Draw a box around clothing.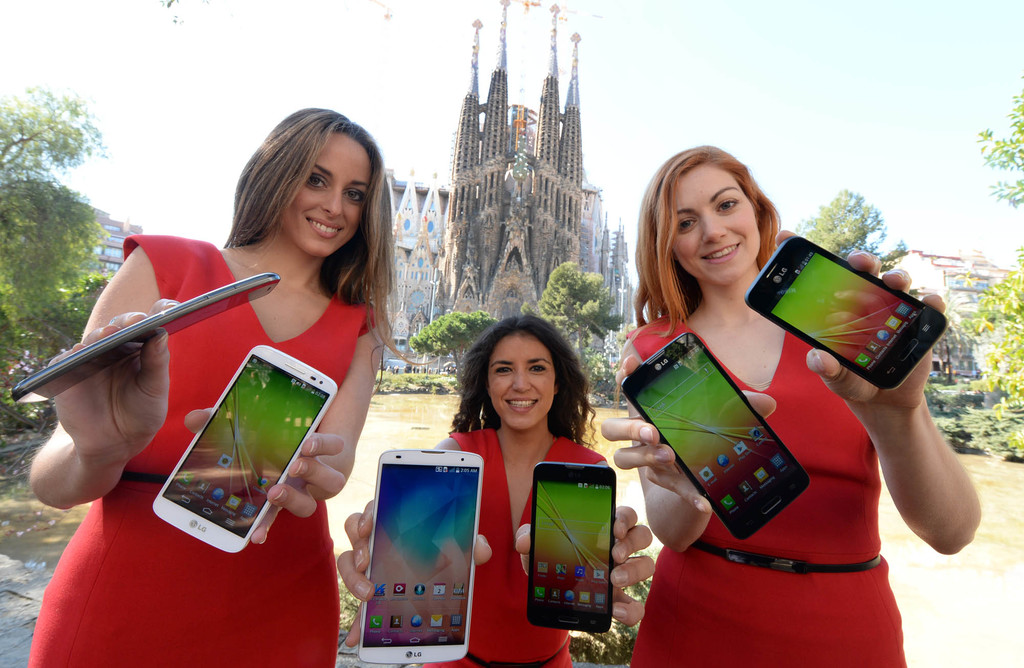
621, 319, 909, 666.
